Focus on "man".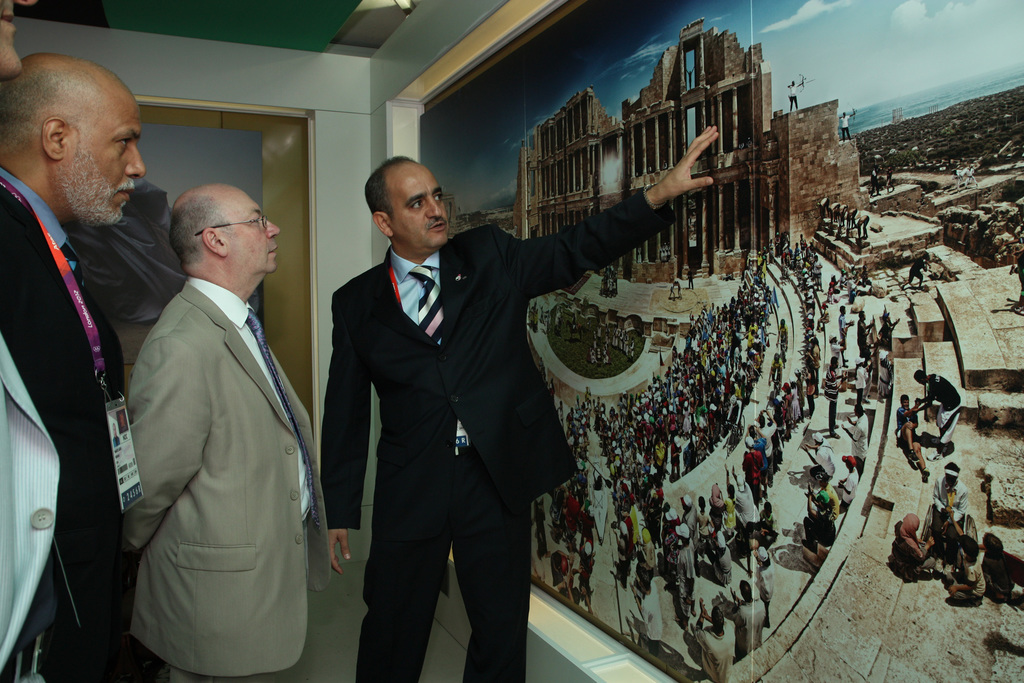
Focused at [left=838, top=305, right=856, bottom=359].
